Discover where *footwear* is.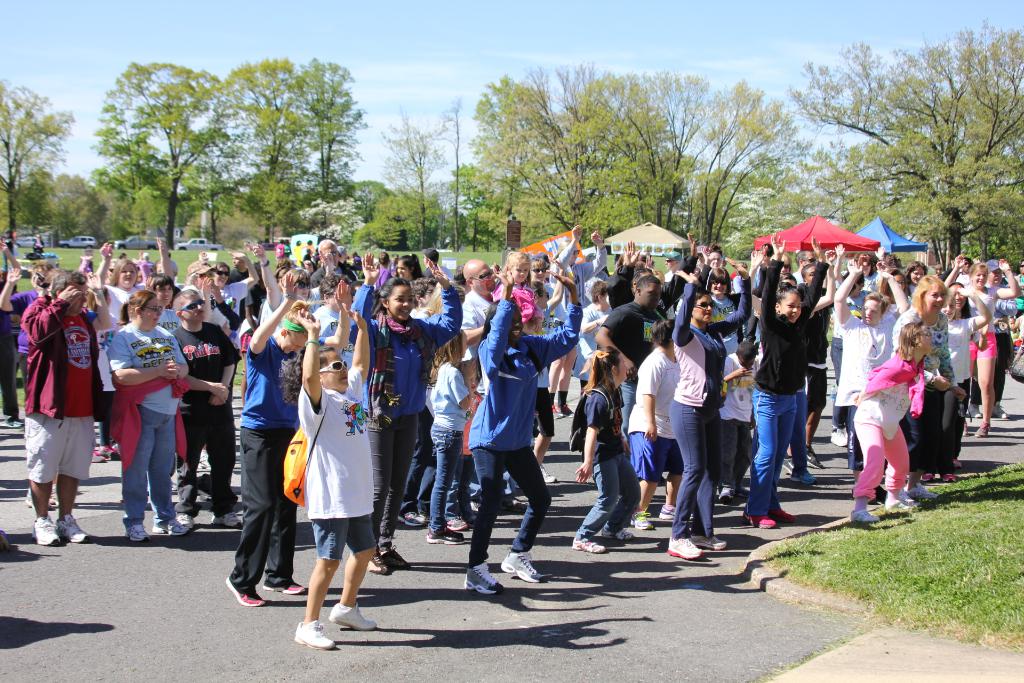
Discovered at x1=148 y1=520 x2=187 y2=539.
